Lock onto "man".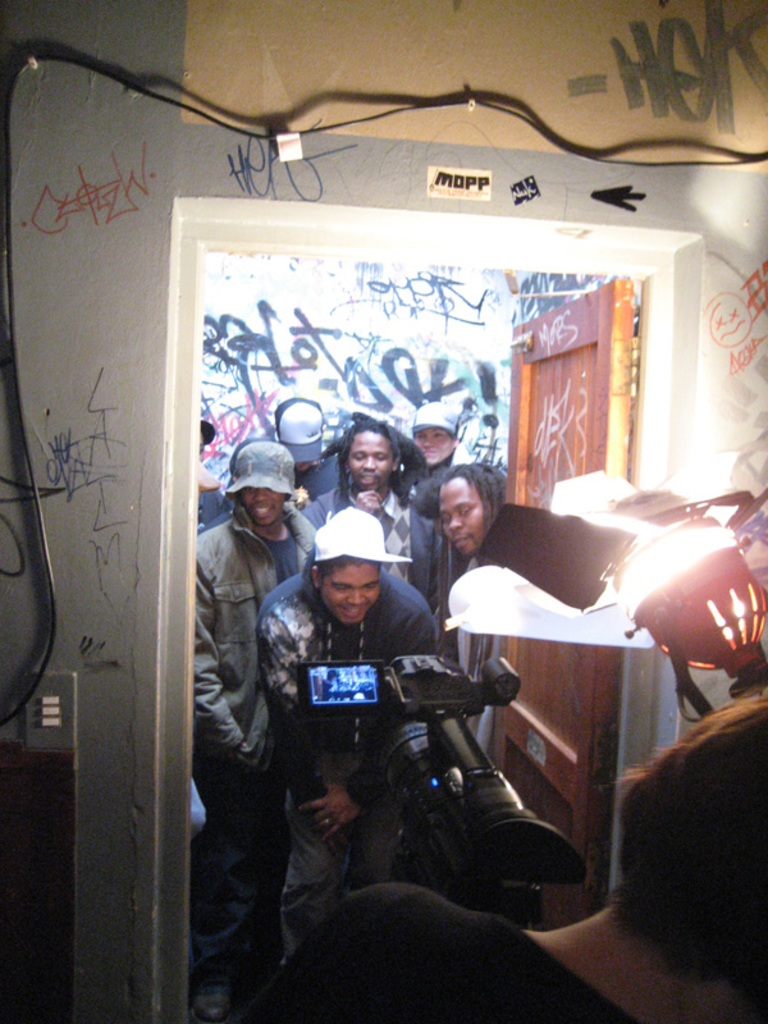
Locked: select_region(259, 512, 445, 979).
